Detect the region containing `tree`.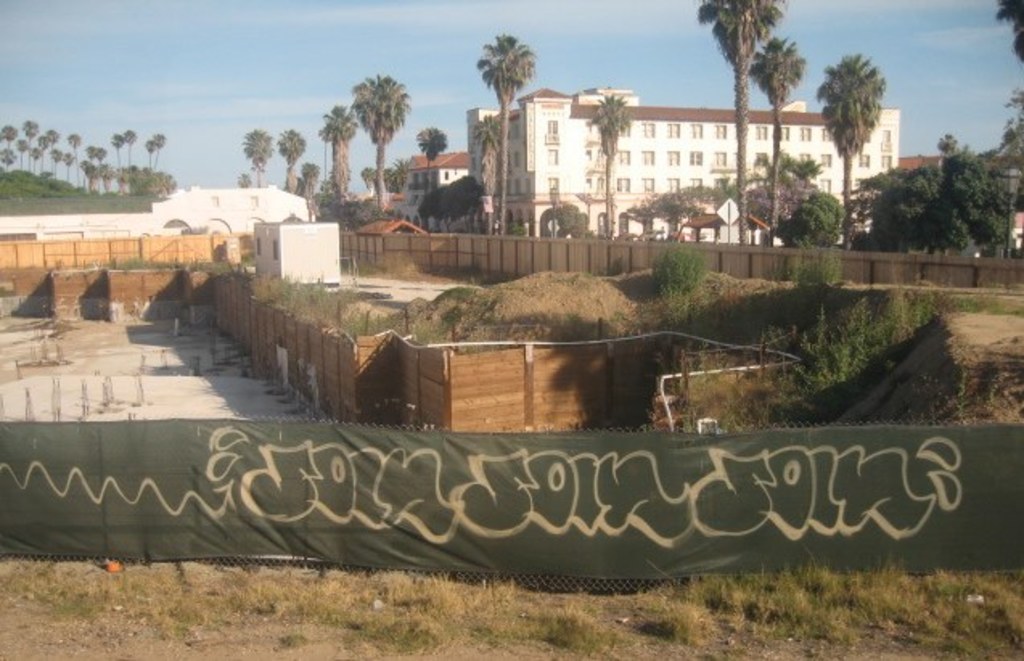
{"x1": 273, "y1": 124, "x2": 305, "y2": 190}.
